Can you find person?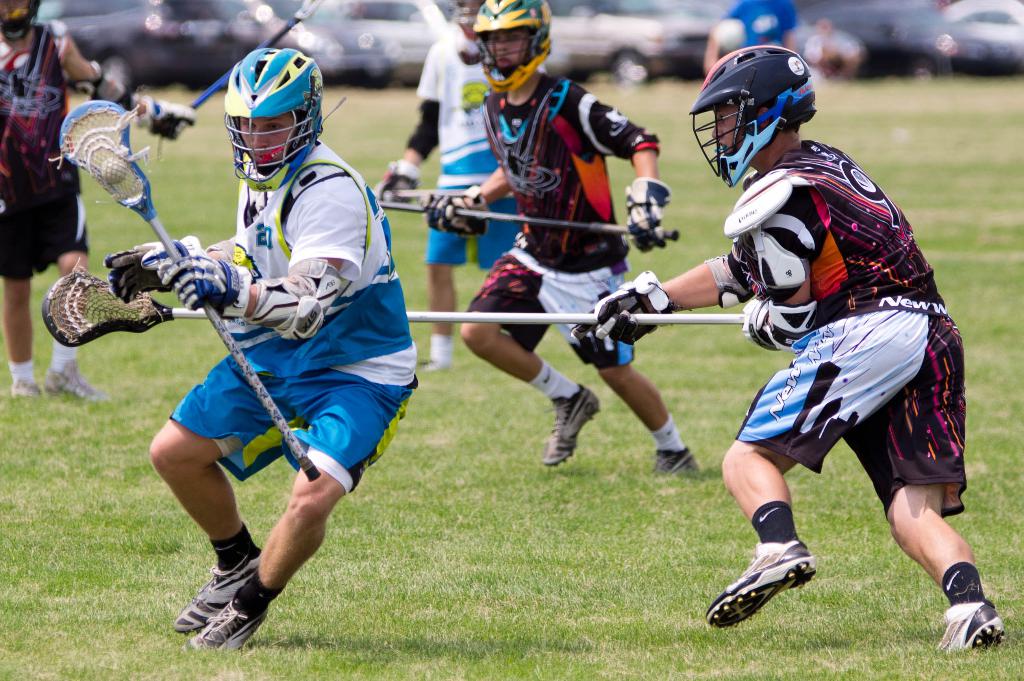
Yes, bounding box: x1=0, y1=0, x2=196, y2=402.
